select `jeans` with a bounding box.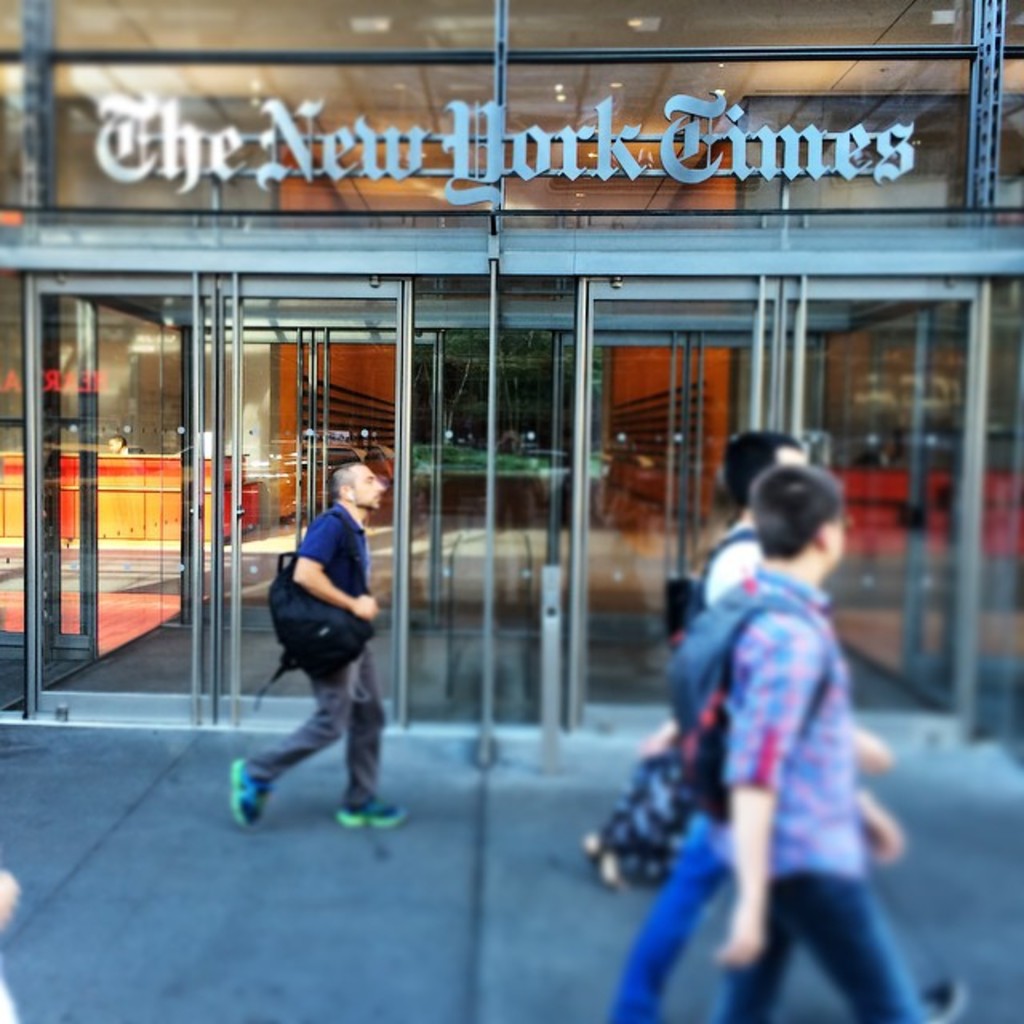
714, 869, 936, 1022.
